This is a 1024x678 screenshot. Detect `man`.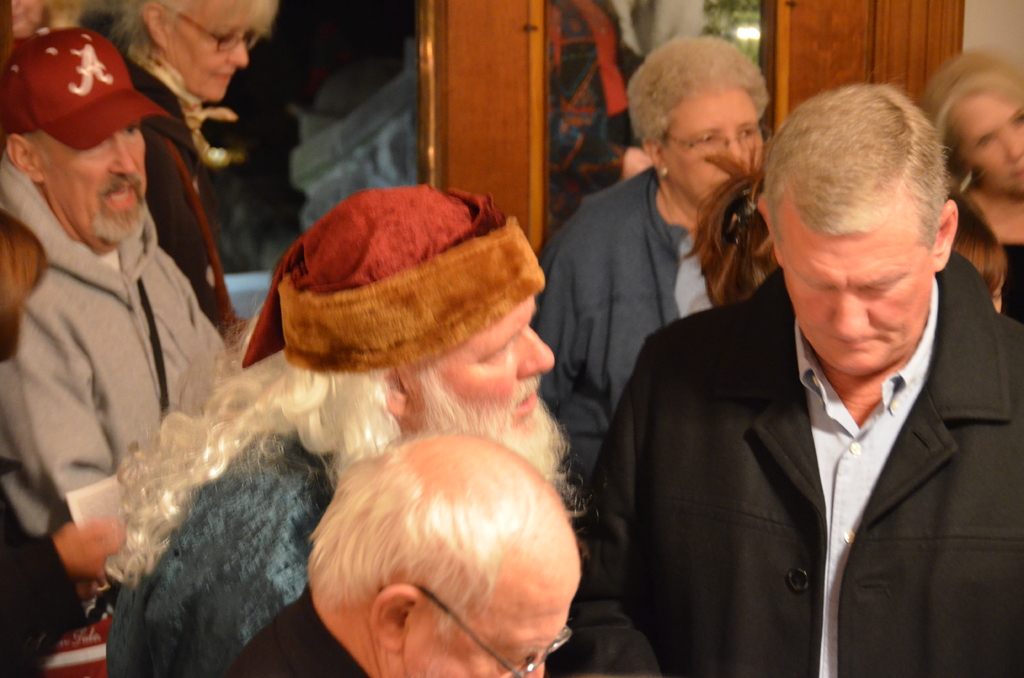
[x1=556, y1=93, x2=1021, y2=663].
